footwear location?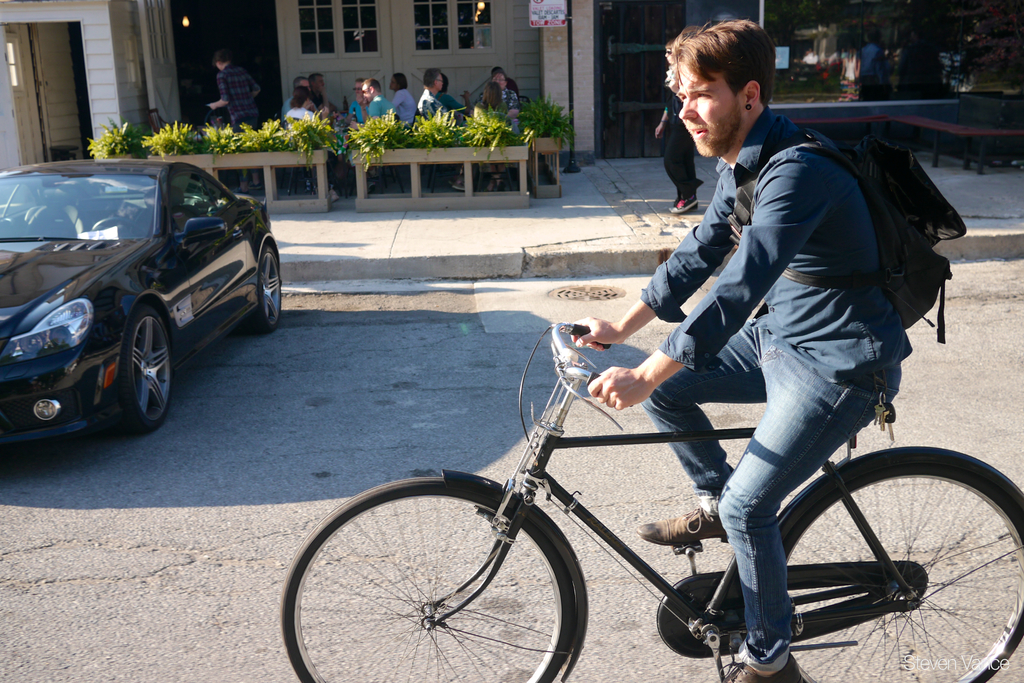
<box>671,190,698,213</box>
